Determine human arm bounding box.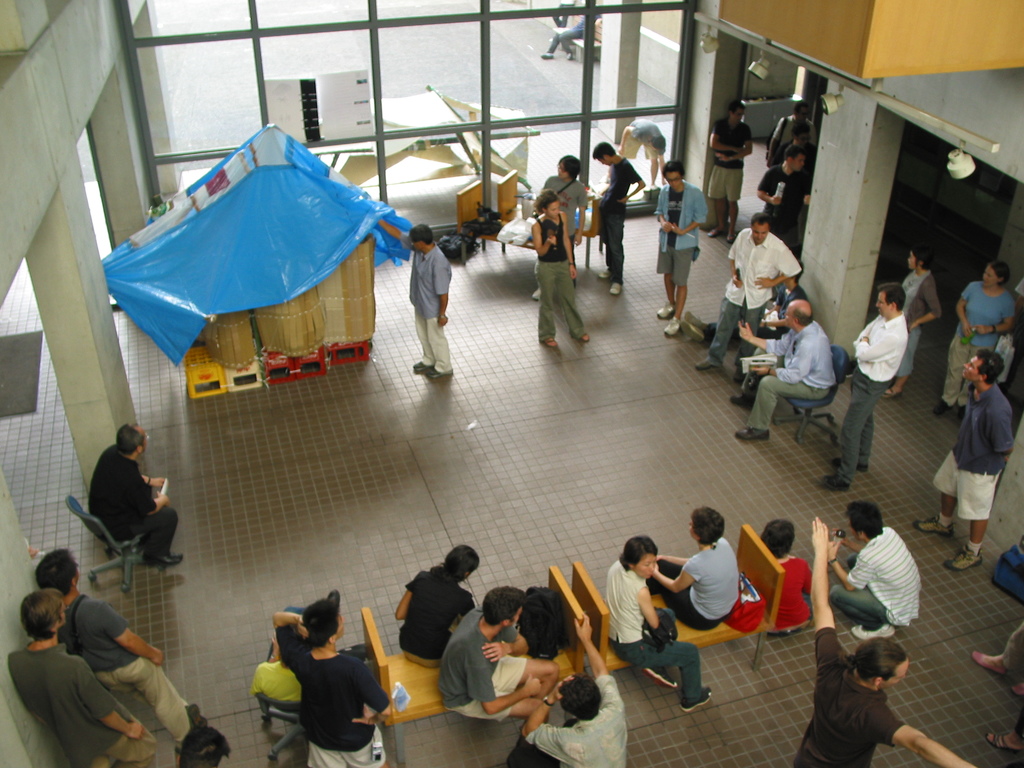
Determined: 751:240:808:289.
